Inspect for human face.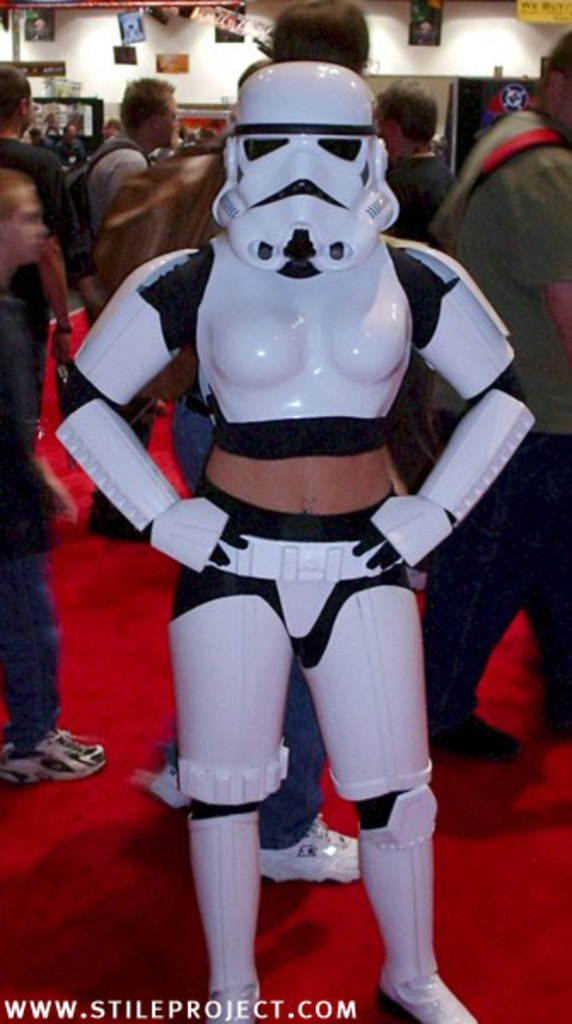
Inspection: bbox=[149, 96, 184, 148].
